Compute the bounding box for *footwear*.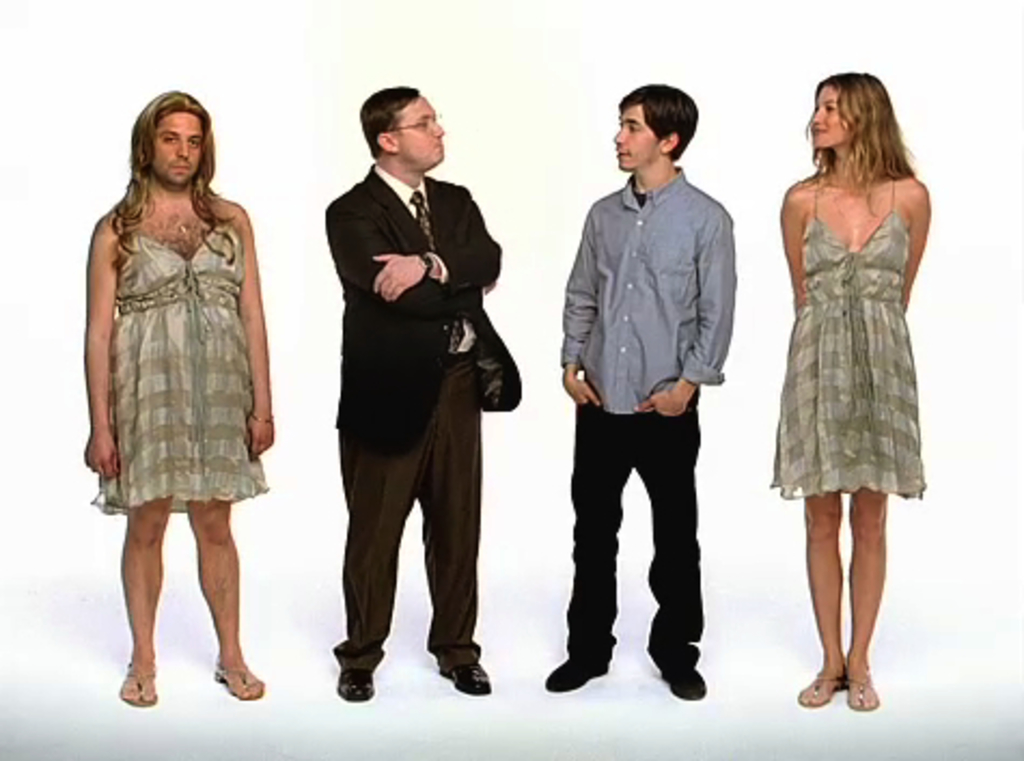
[x1=446, y1=666, x2=485, y2=692].
